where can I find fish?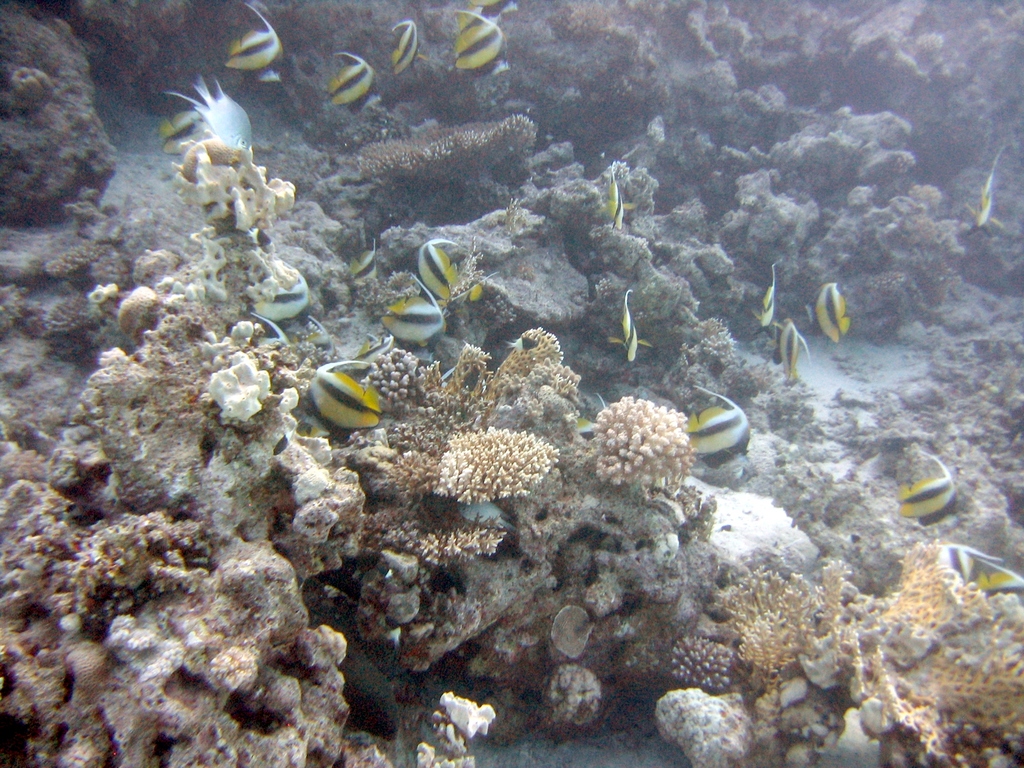
You can find it at <bbox>159, 114, 207, 148</bbox>.
